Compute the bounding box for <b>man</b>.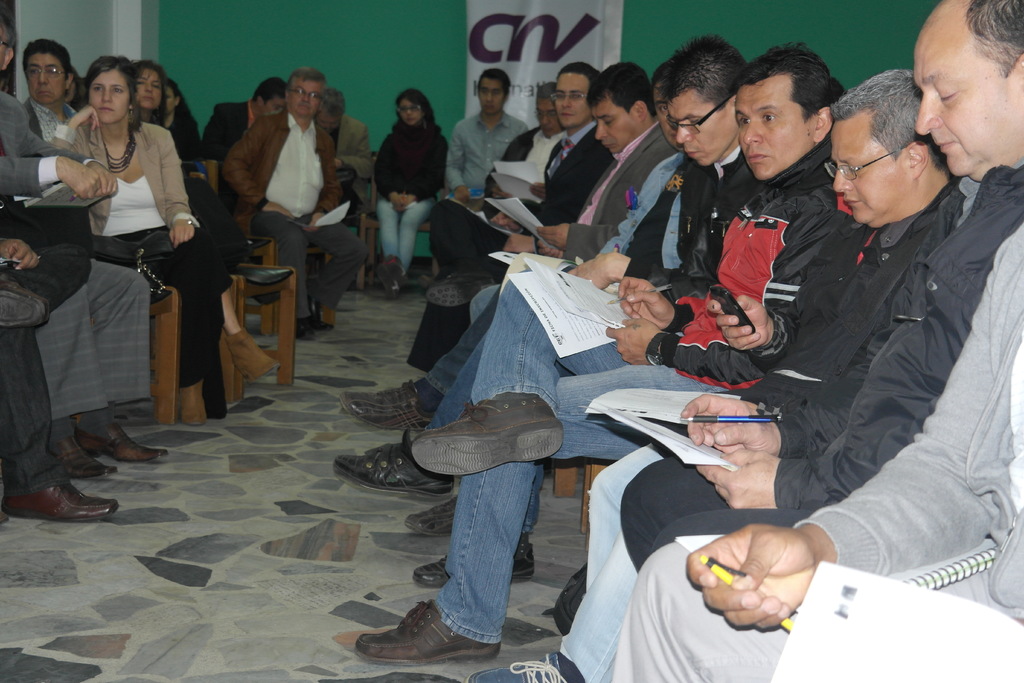
BBox(0, 12, 188, 471).
